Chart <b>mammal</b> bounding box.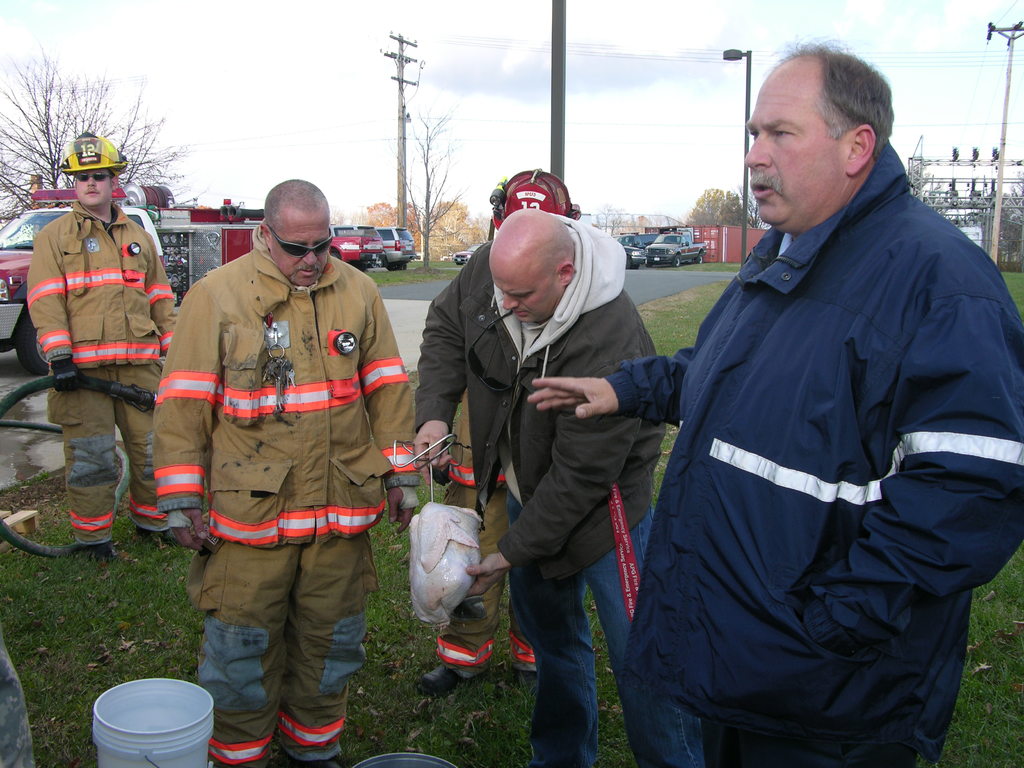
Charted: BBox(415, 200, 707, 767).
